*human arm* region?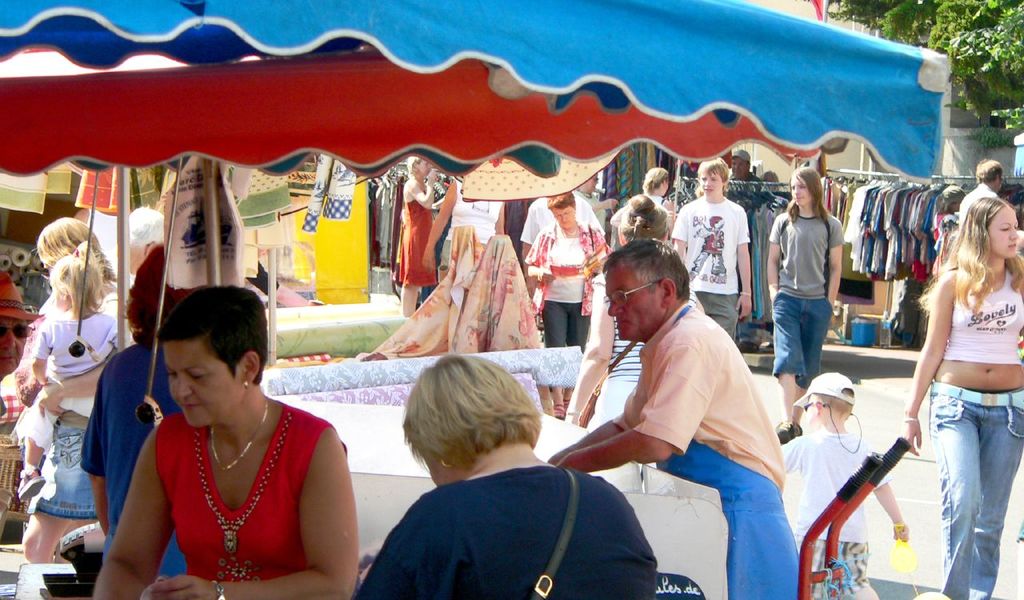
(left=96, top=426, right=182, bottom=599)
